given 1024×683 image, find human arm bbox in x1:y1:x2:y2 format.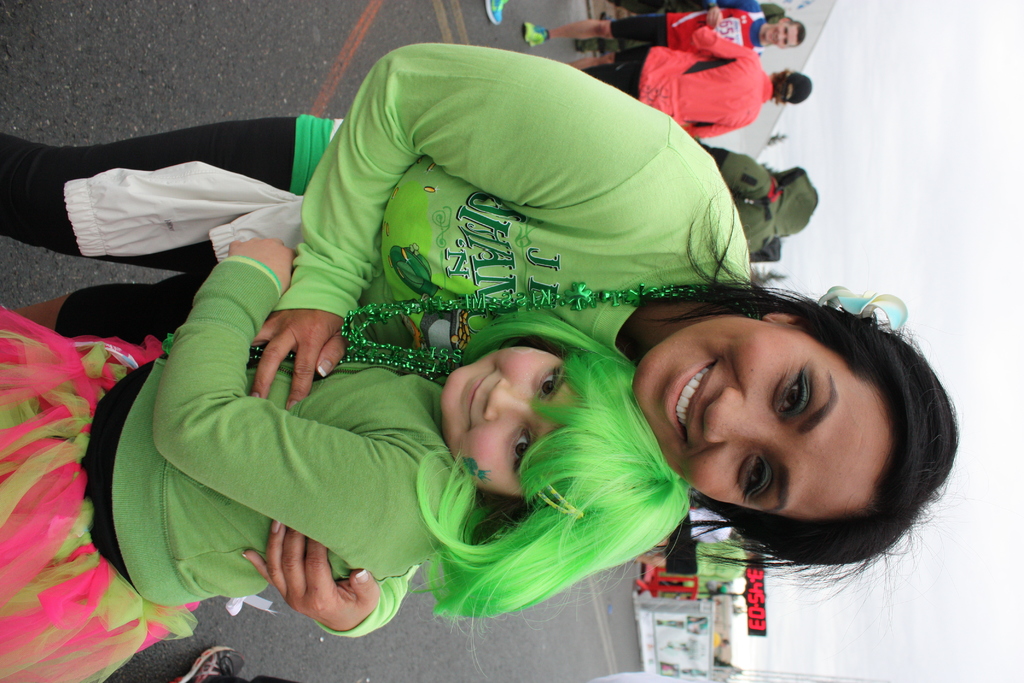
684:120:750:136.
